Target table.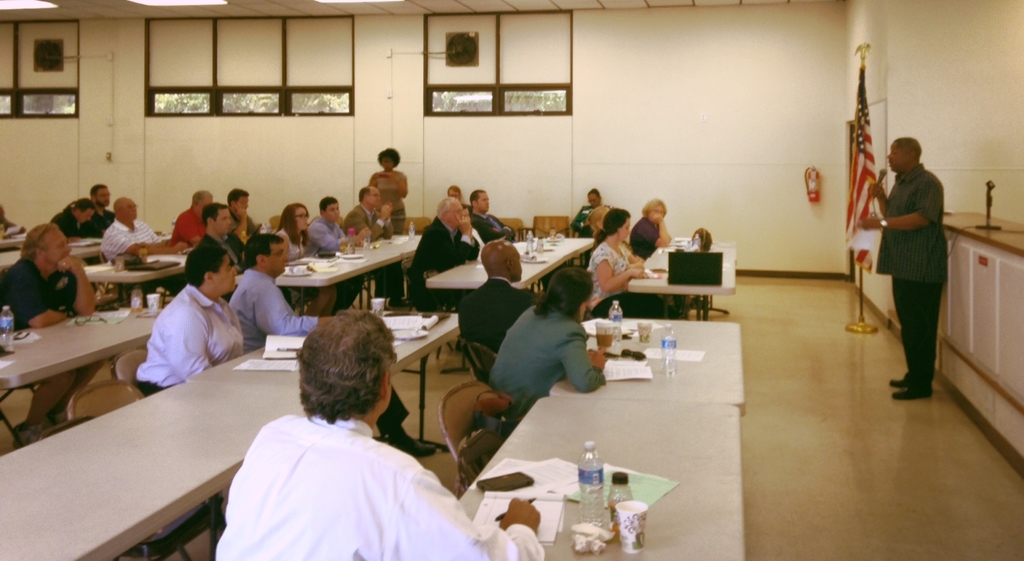
Target region: (424,237,598,294).
